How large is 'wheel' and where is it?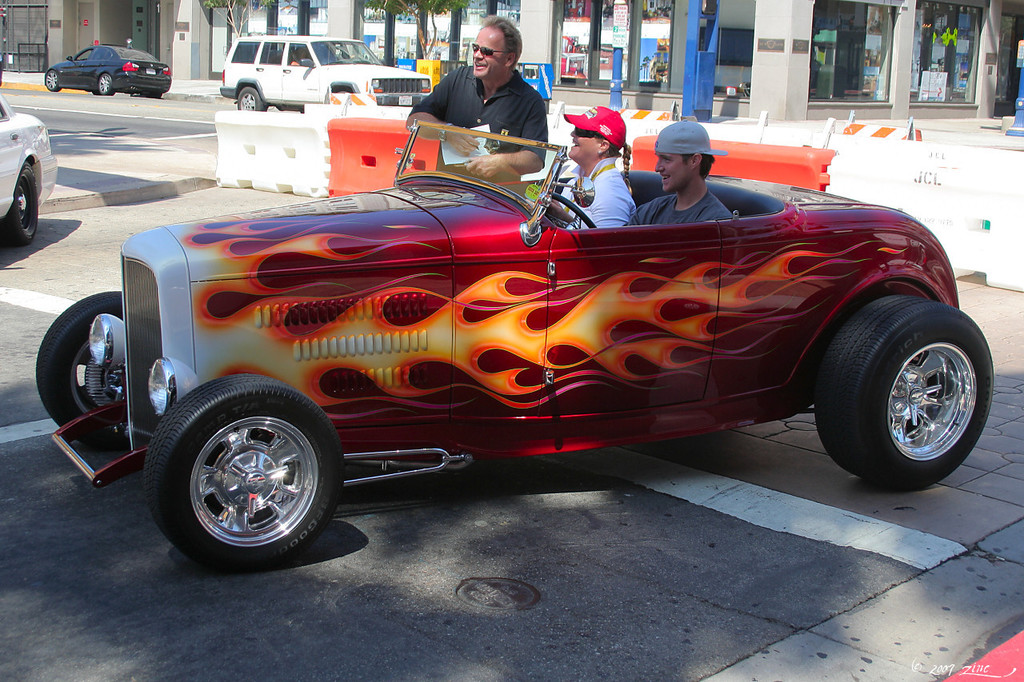
Bounding box: detection(47, 71, 58, 90).
